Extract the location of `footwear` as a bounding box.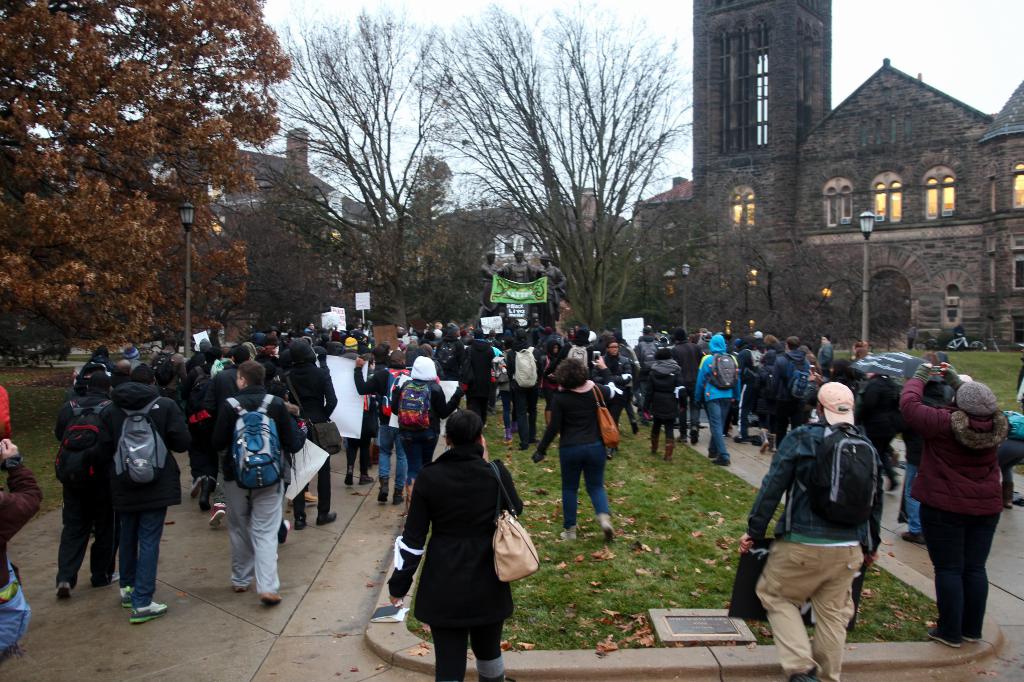
pyautogui.locateOnScreen(649, 438, 659, 455).
